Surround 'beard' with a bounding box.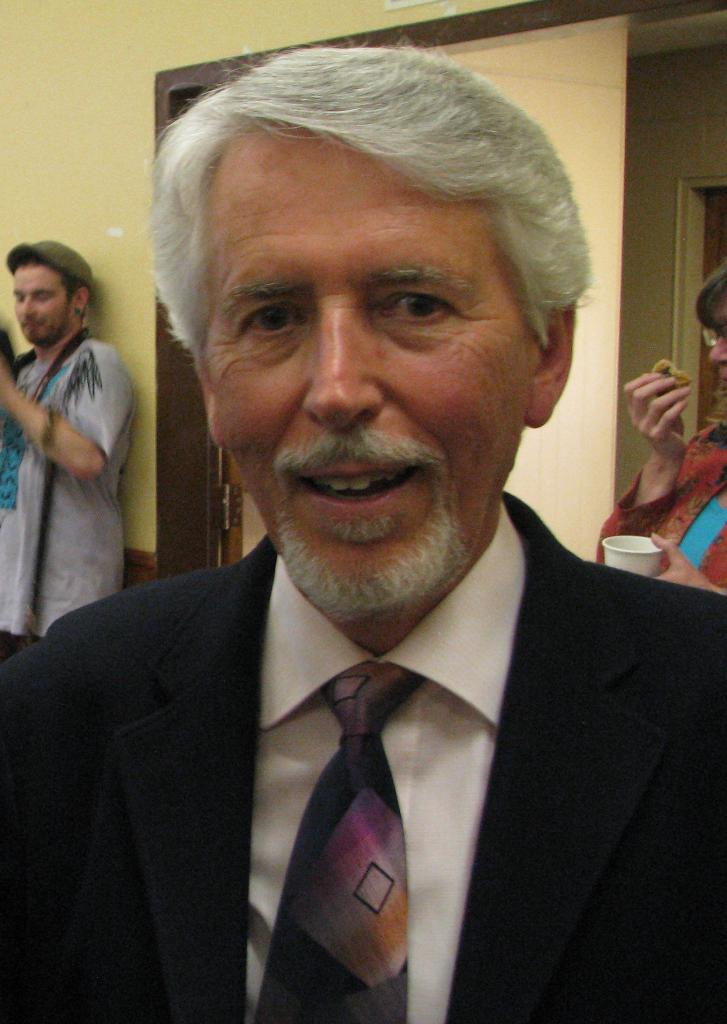
left=281, top=487, right=465, bottom=618.
